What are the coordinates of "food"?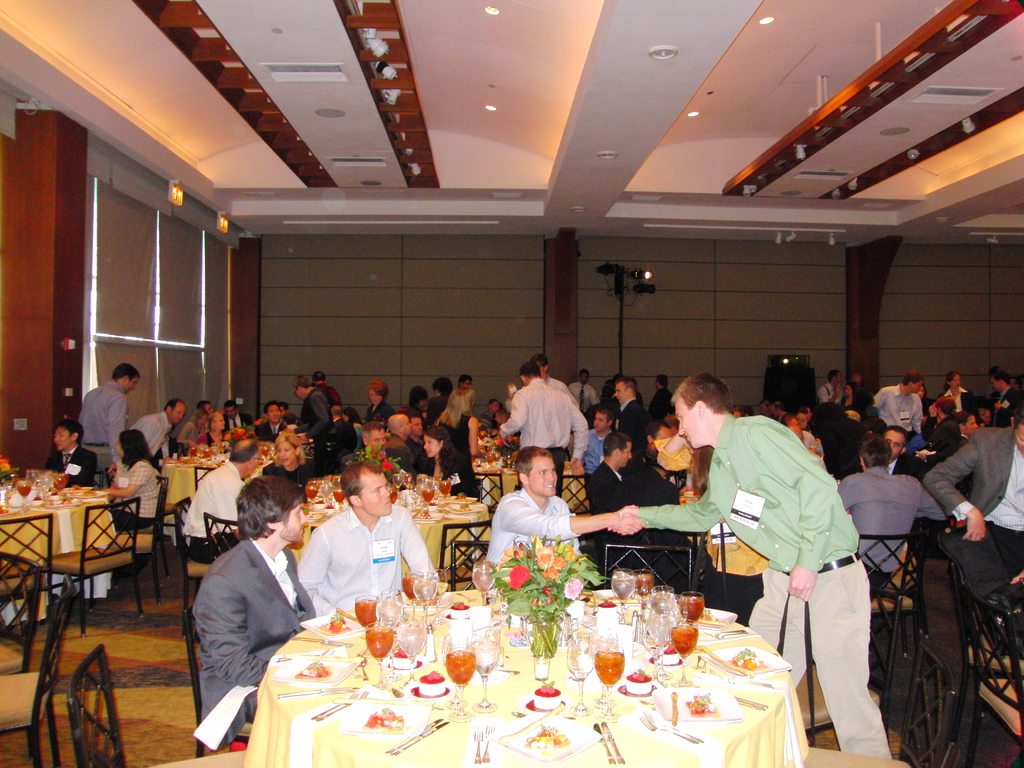
box(30, 494, 45, 502).
